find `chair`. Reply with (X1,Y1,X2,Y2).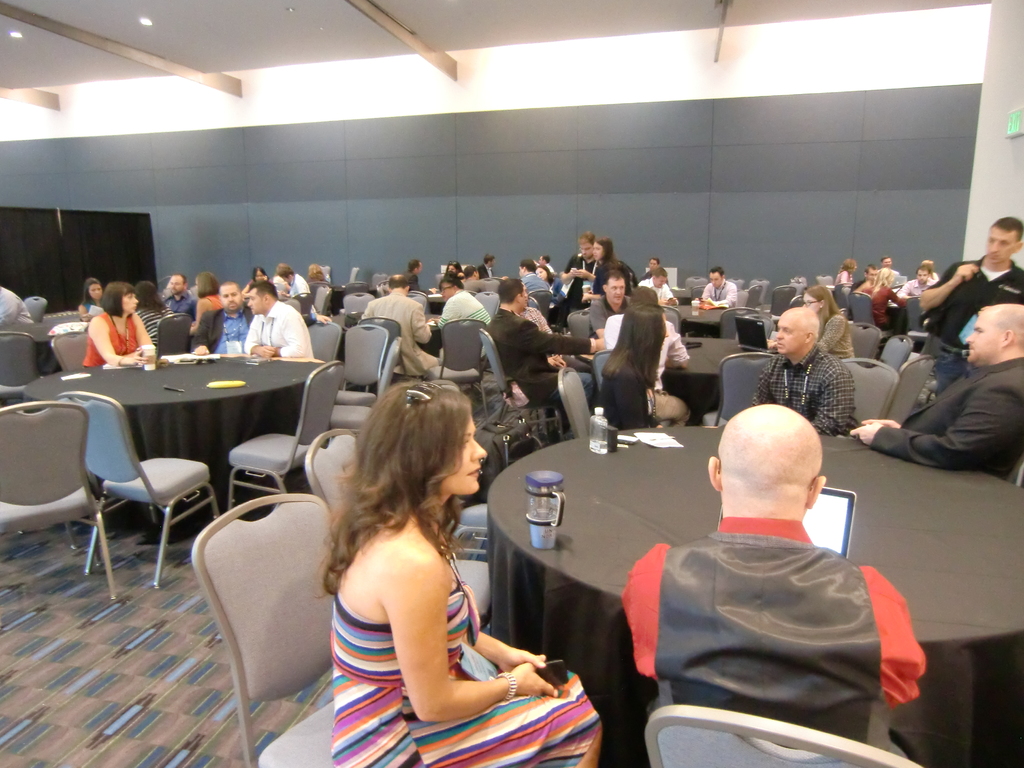
(0,403,119,600).
